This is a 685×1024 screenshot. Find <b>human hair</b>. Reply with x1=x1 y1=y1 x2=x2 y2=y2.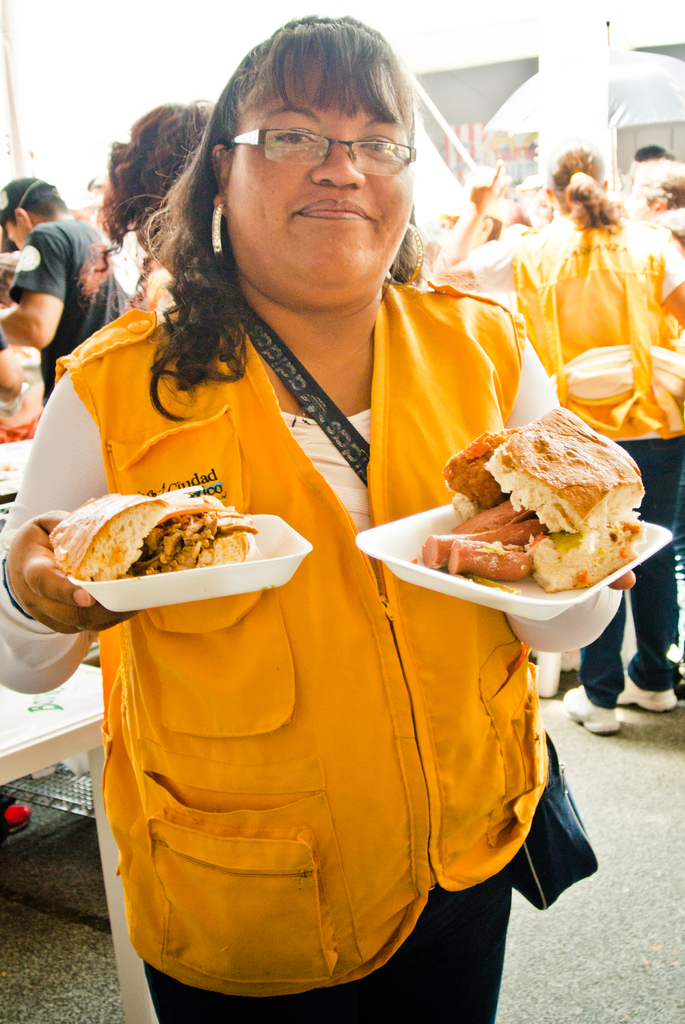
x1=0 y1=180 x2=65 y2=221.
